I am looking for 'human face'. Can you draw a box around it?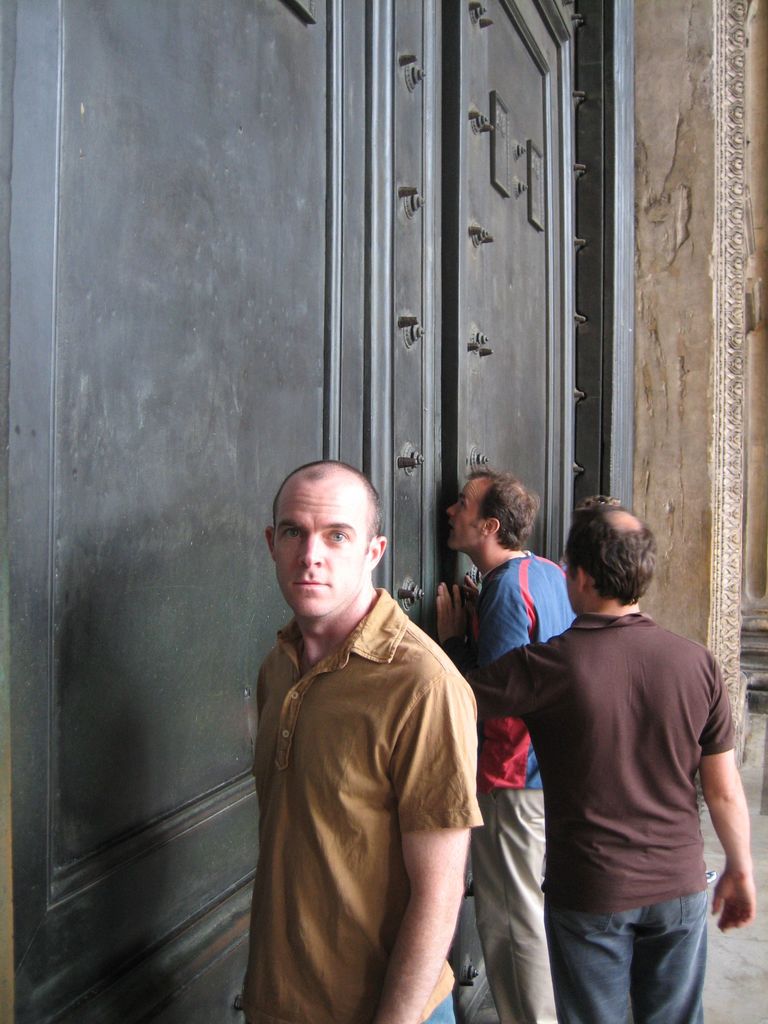
Sure, the bounding box is box(442, 484, 488, 547).
